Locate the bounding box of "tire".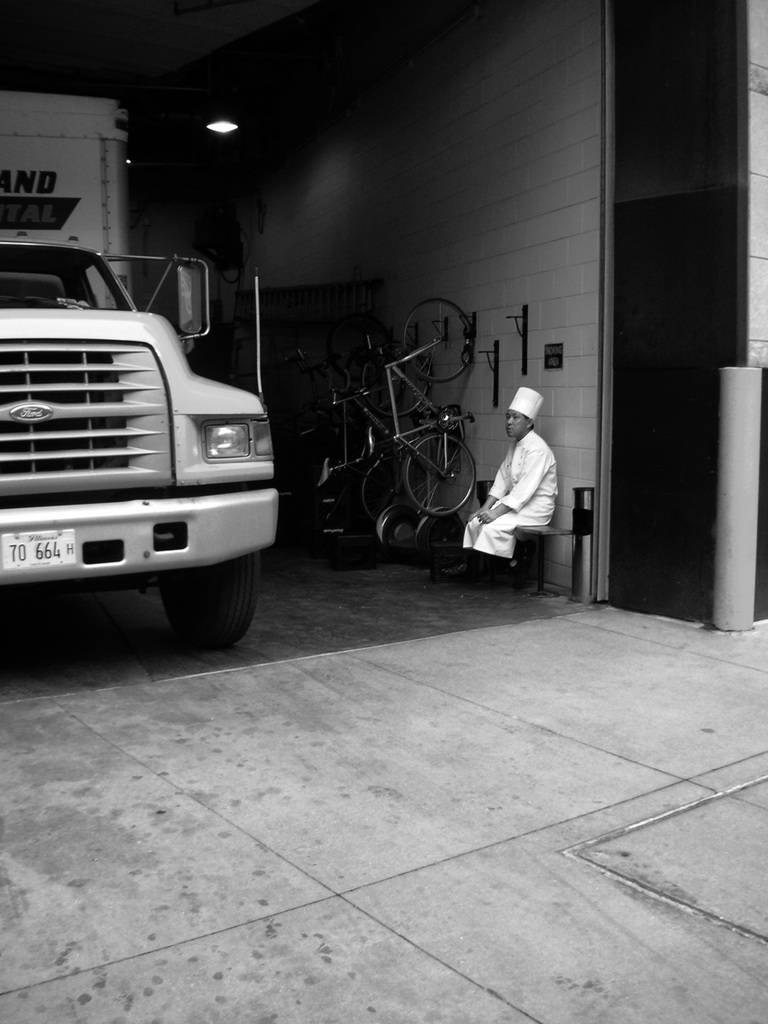
Bounding box: left=403, top=294, right=490, bottom=393.
